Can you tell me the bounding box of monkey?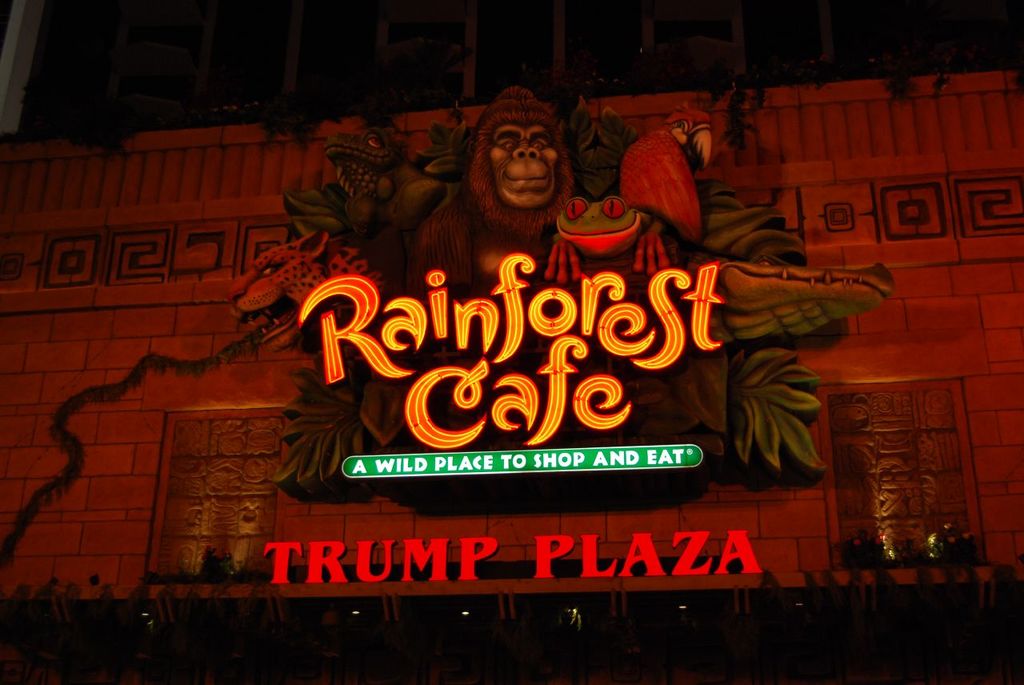
left=372, top=84, right=719, bottom=454.
